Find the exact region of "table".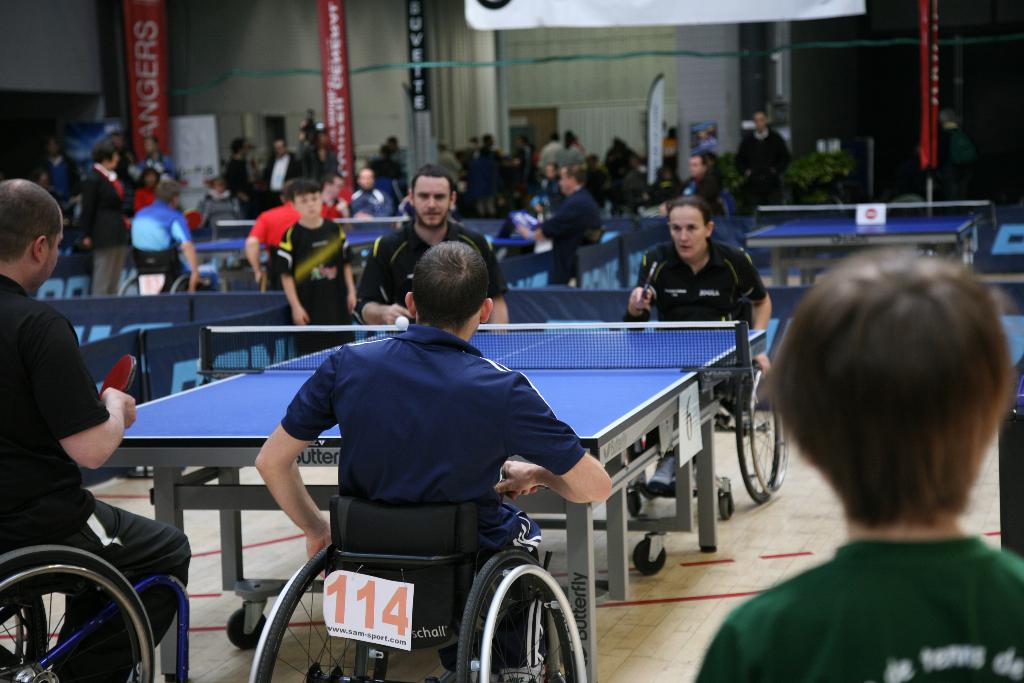
Exact region: bbox=(198, 218, 414, 285).
